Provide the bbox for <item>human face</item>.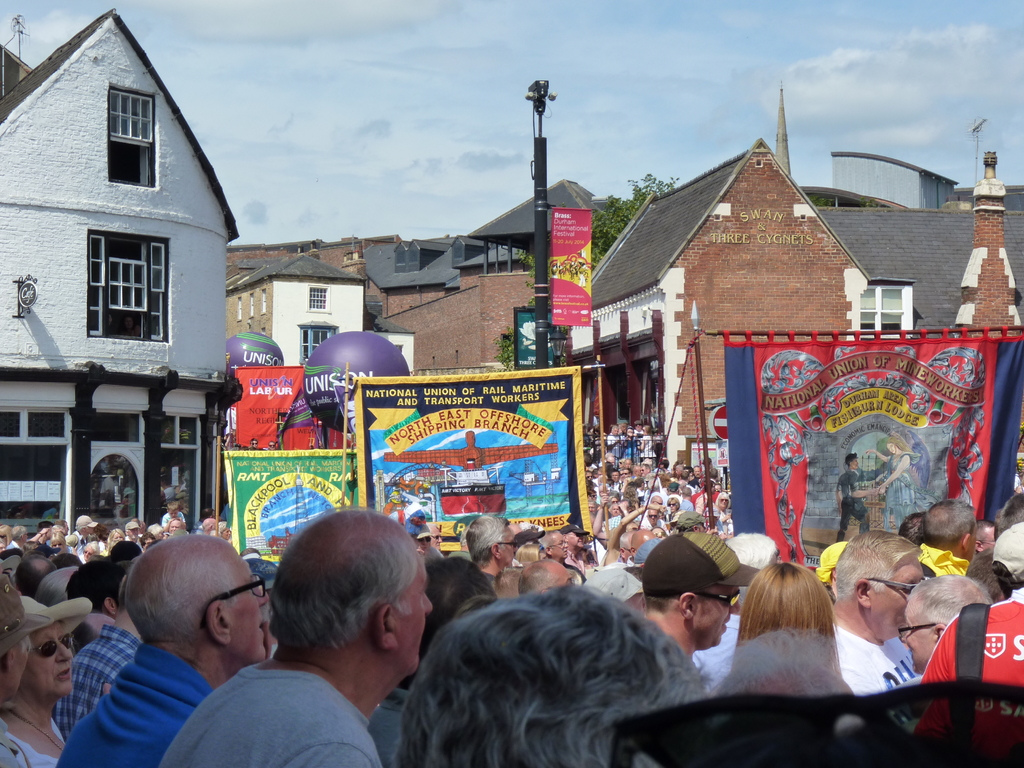
(x1=225, y1=549, x2=270, y2=658).
